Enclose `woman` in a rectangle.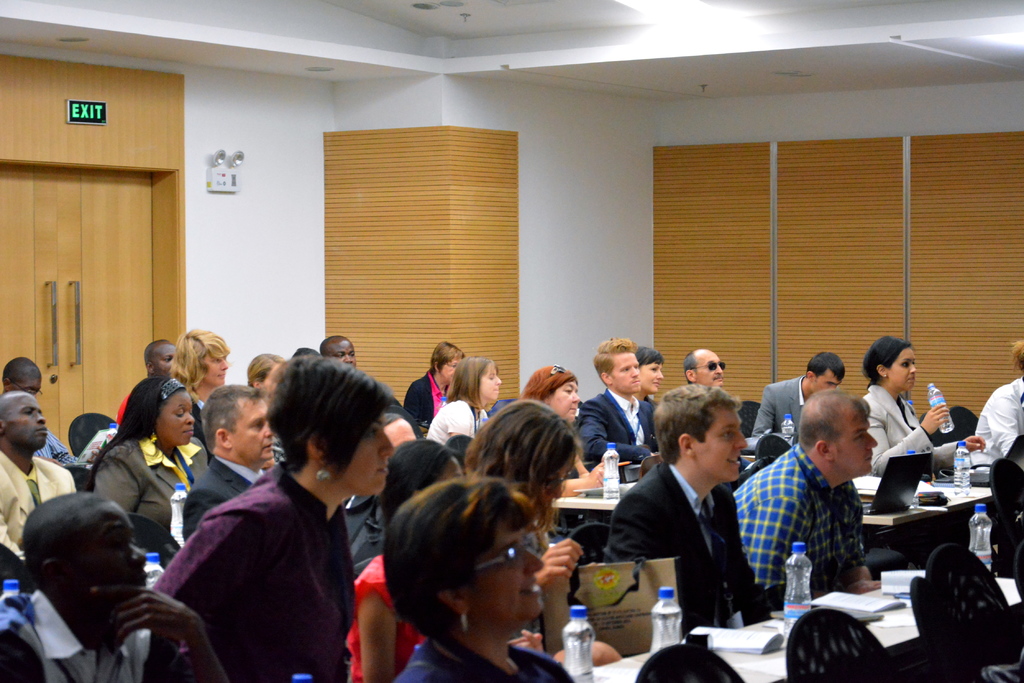
[left=429, top=355, right=502, bottom=444].
